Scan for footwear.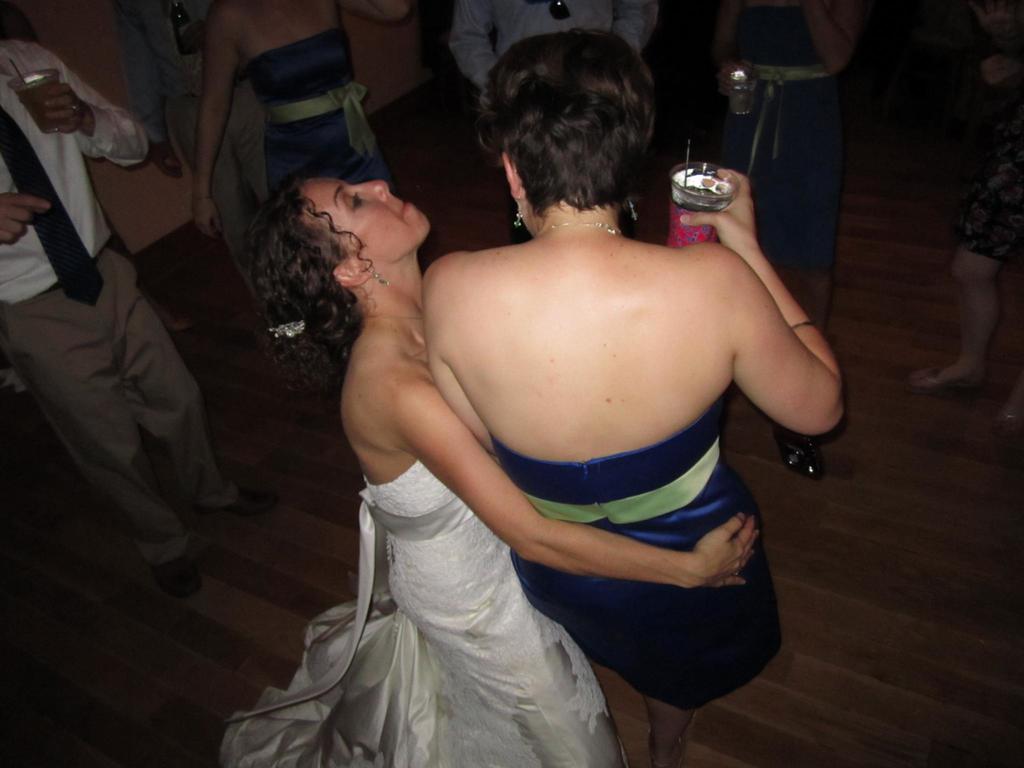
Scan result: locate(904, 362, 977, 388).
